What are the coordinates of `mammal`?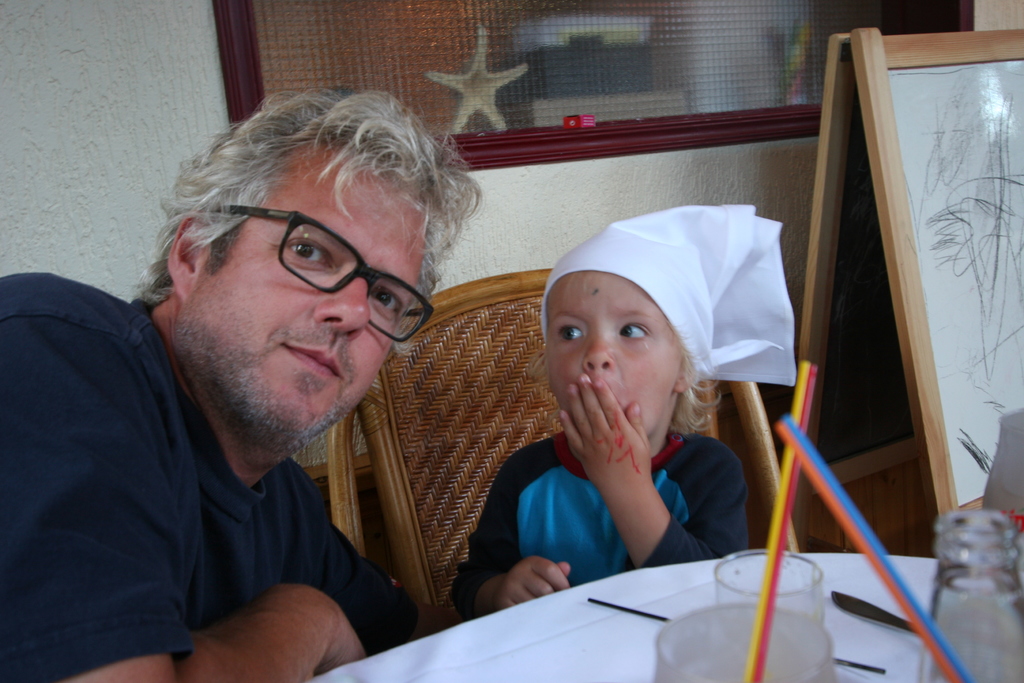
(x1=424, y1=234, x2=758, y2=619).
